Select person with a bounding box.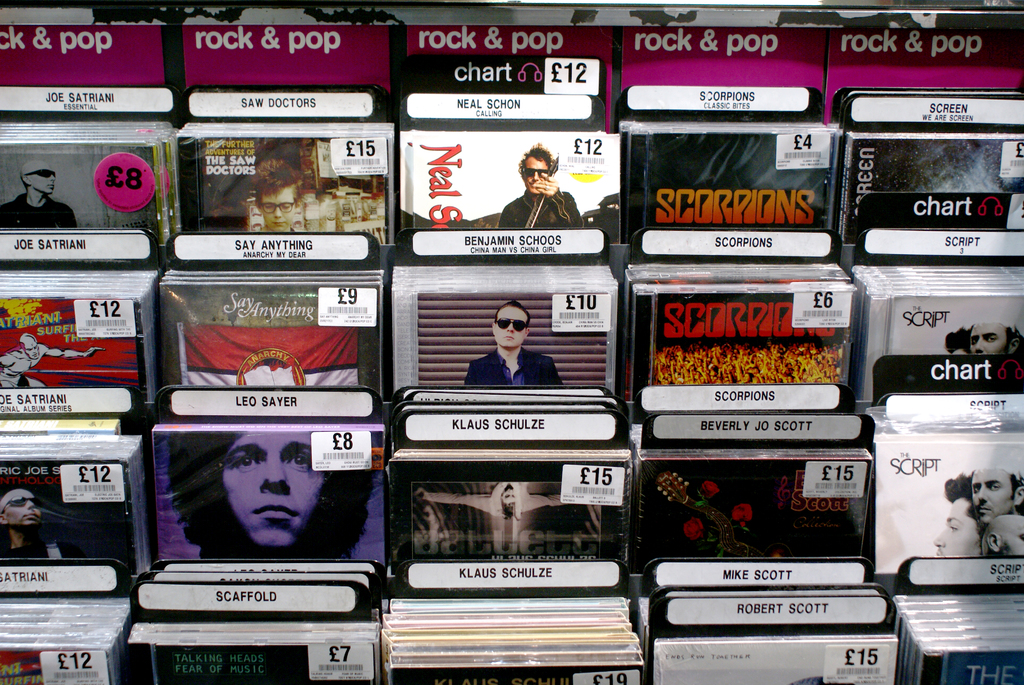
bbox=(972, 468, 1023, 524).
